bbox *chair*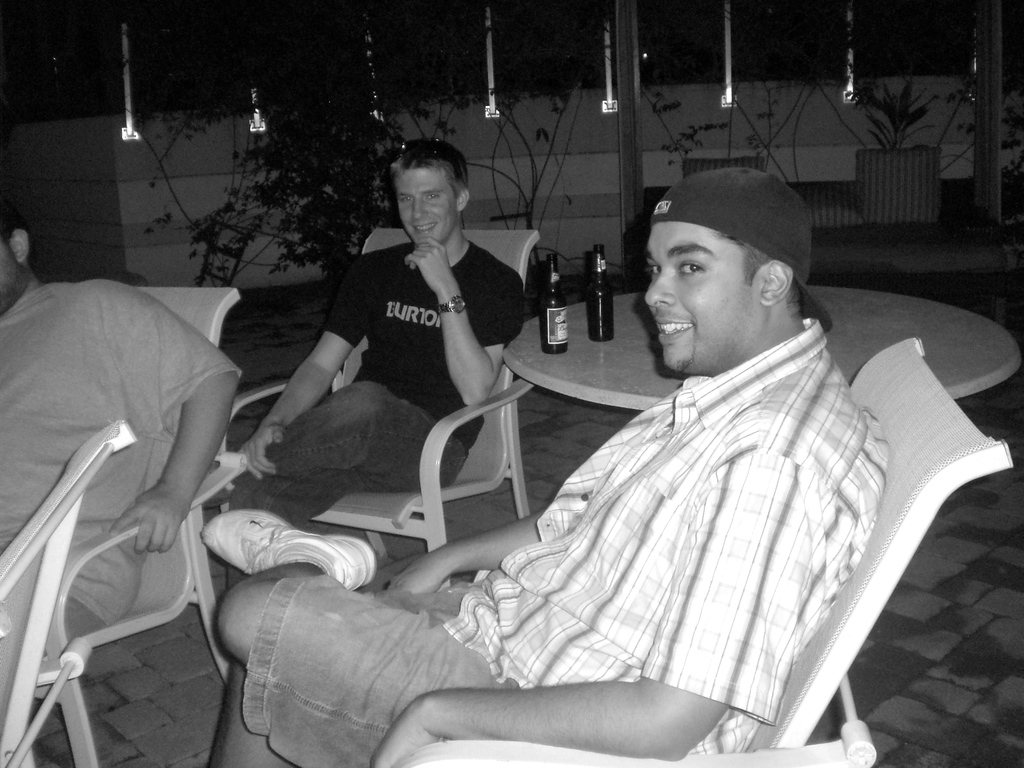
Rect(0, 419, 137, 767)
